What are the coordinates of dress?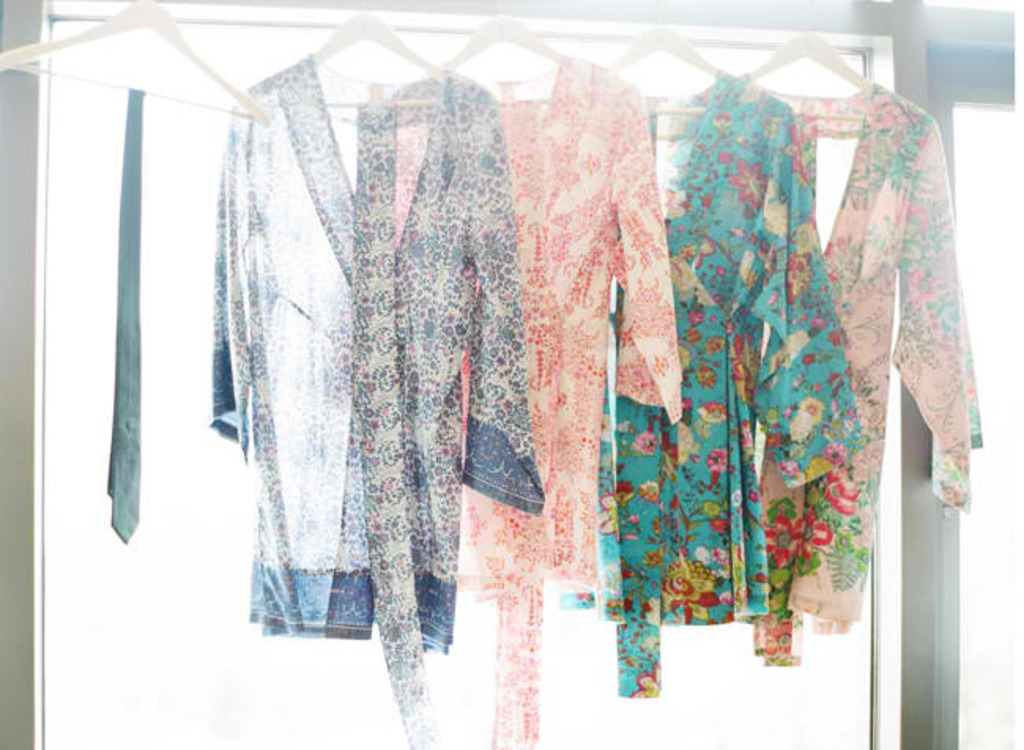
395/52/682/748.
